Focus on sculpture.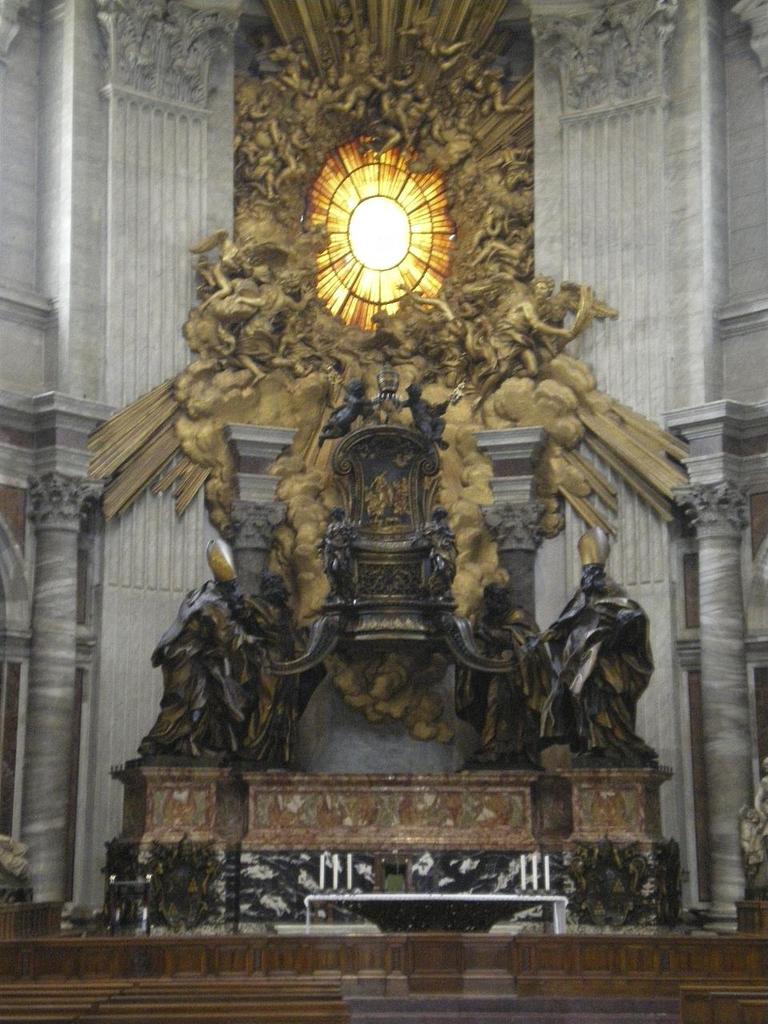
Focused at [left=146, top=531, right=250, bottom=755].
